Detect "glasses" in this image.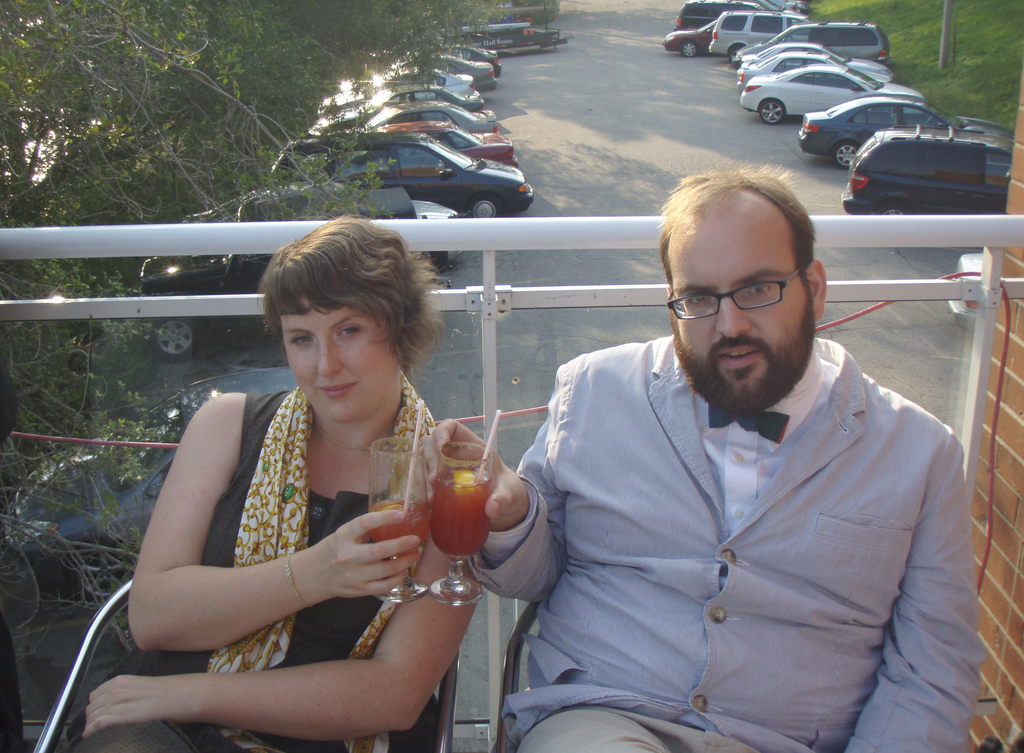
Detection: pyautogui.locateOnScreen(661, 271, 803, 318).
